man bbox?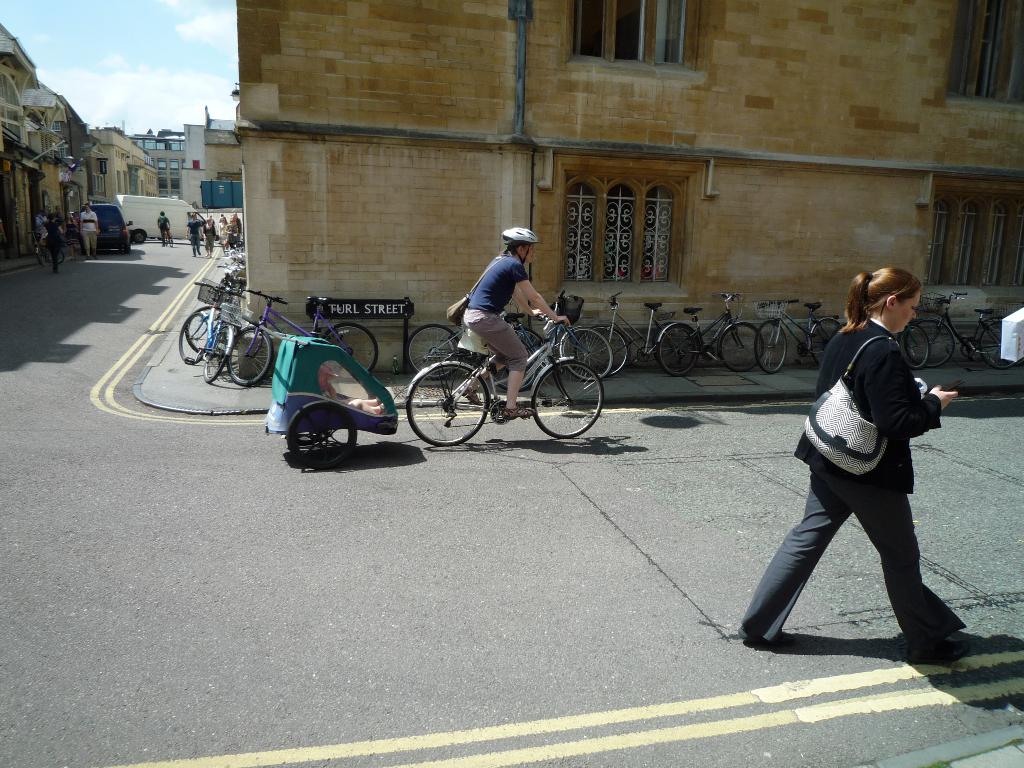
<bbox>433, 228, 576, 400</bbox>
